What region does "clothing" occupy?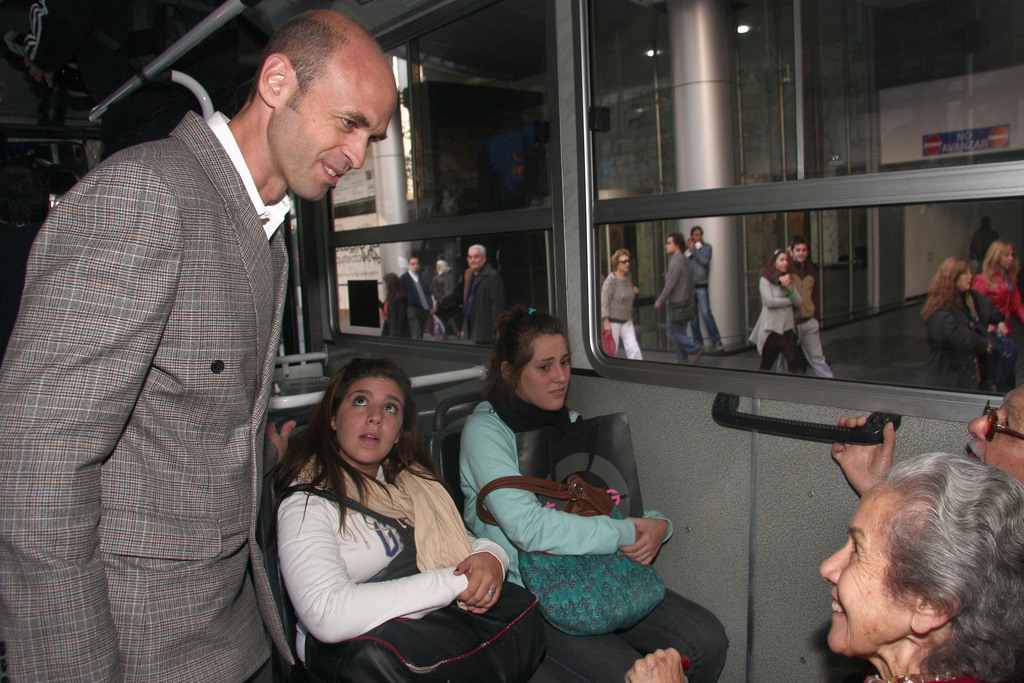
crop(515, 584, 724, 682).
